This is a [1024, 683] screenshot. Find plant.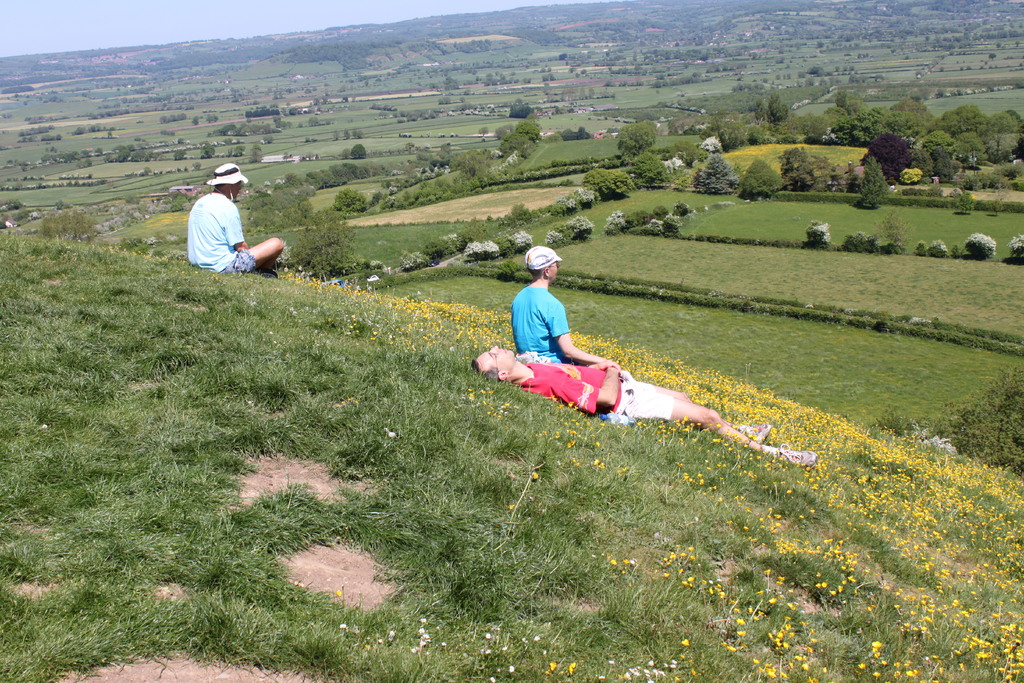
Bounding box: bbox=[874, 204, 909, 247].
